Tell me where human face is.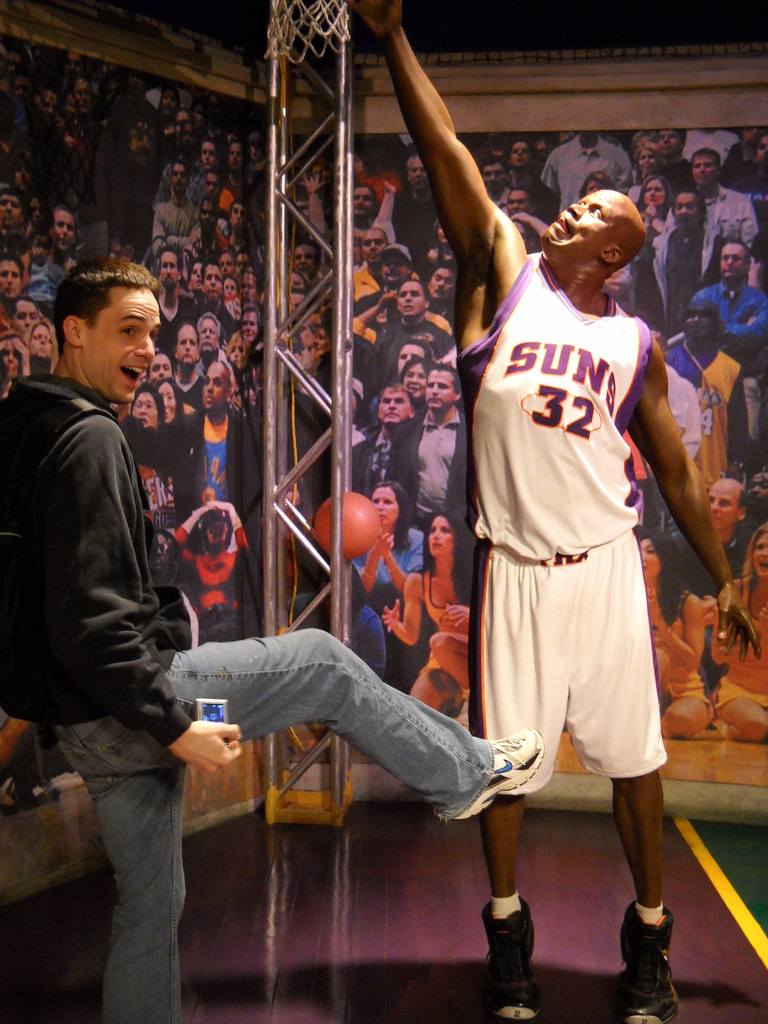
human face is at 372,489,397,526.
